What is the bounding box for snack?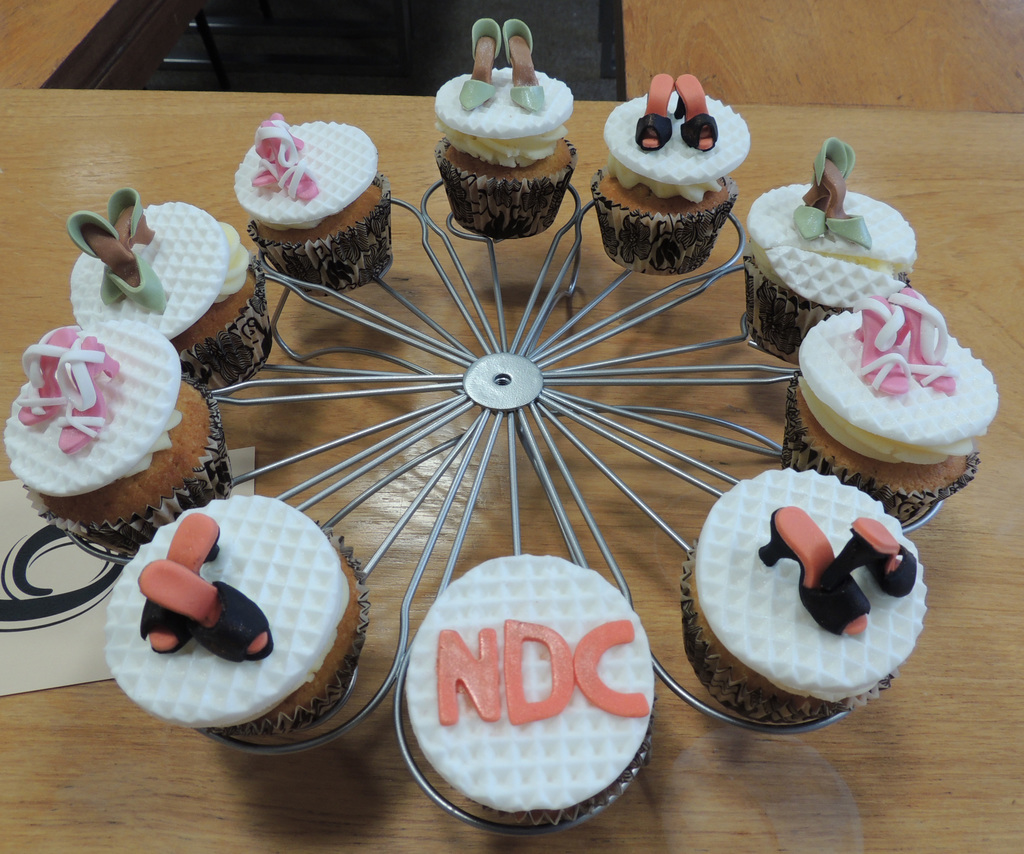
(x1=4, y1=321, x2=231, y2=559).
